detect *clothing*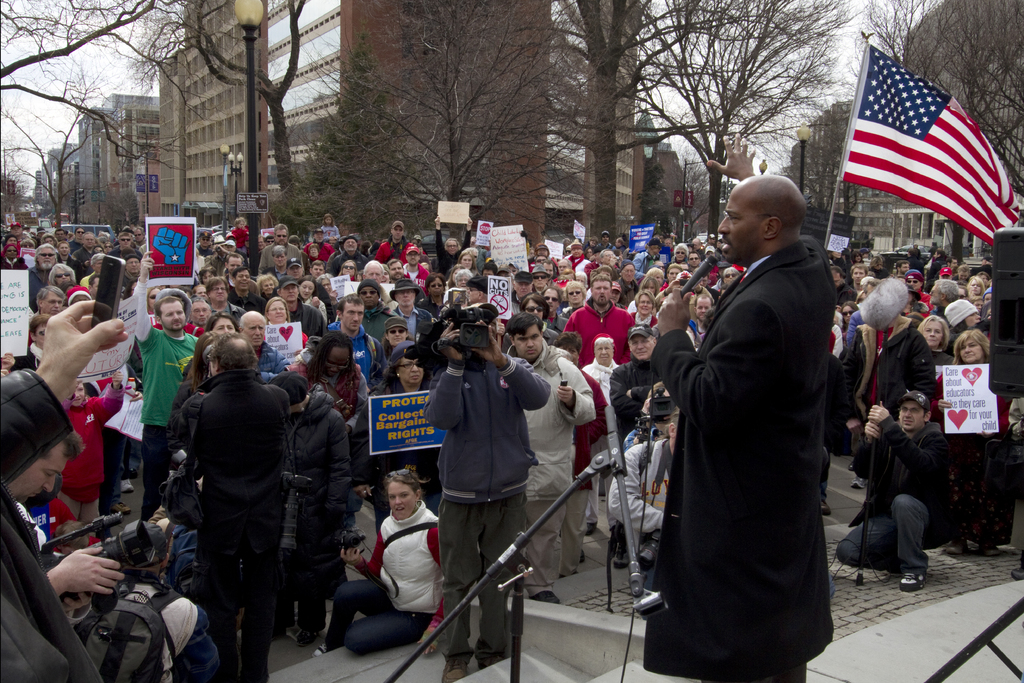
420,247,428,259
